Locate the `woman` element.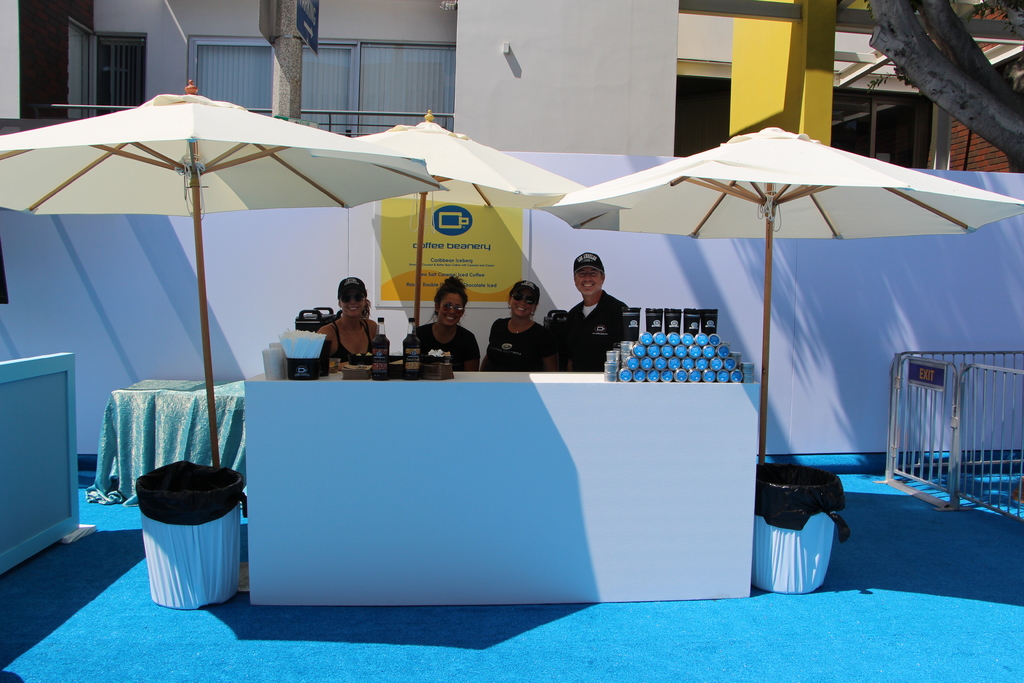
Element bbox: l=303, t=277, r=382, b=372.
